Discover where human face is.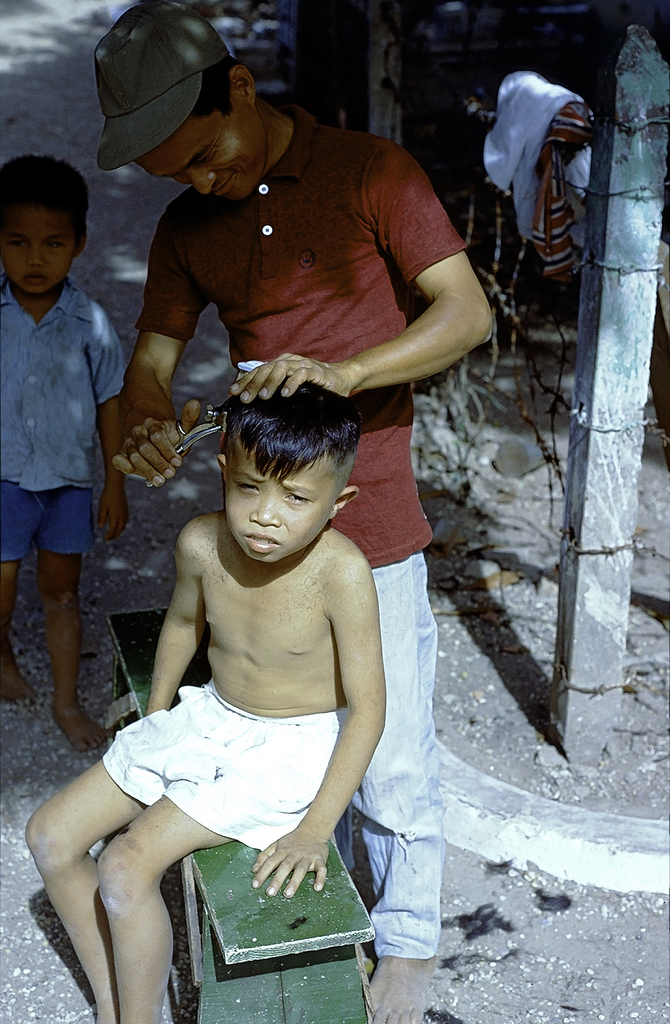
Discovered at x1=226 y1=436 x2=340 y2=564.
